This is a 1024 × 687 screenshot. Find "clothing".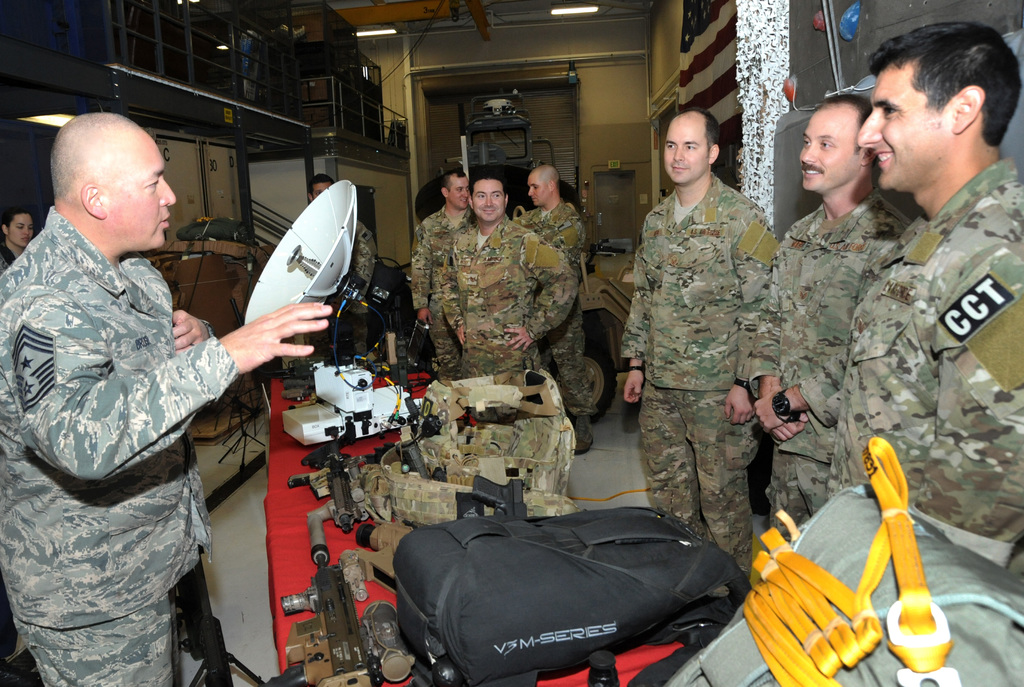
Bounding box: 749,190,900,533.
